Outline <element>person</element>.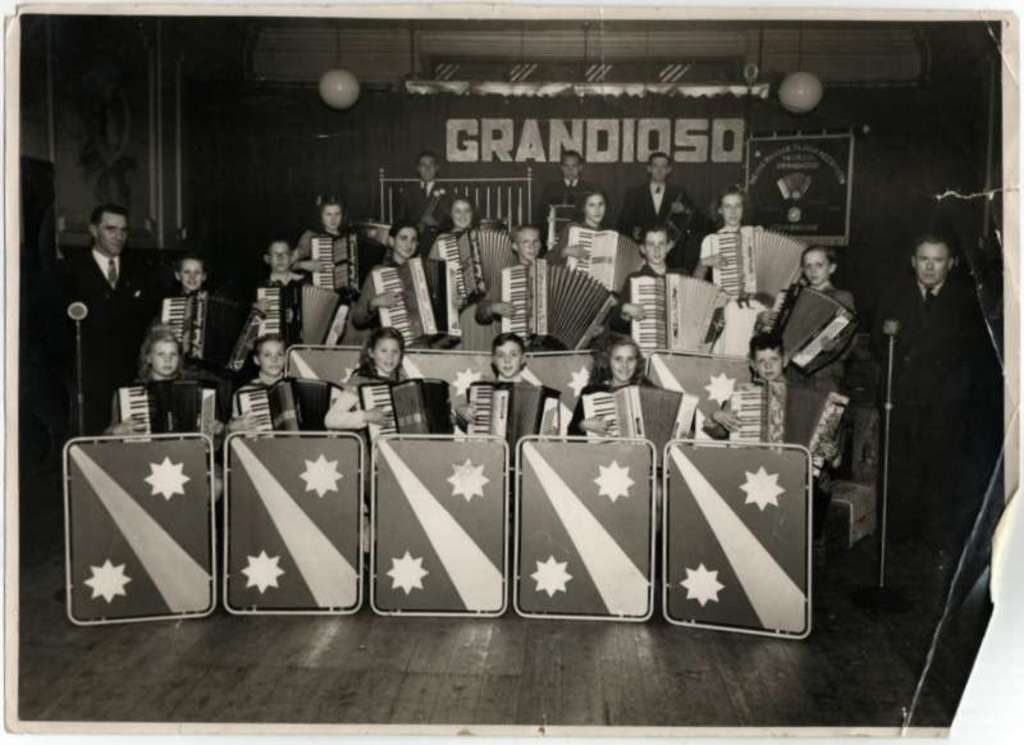
Outline: BBox(389, 148, 461, 236).
